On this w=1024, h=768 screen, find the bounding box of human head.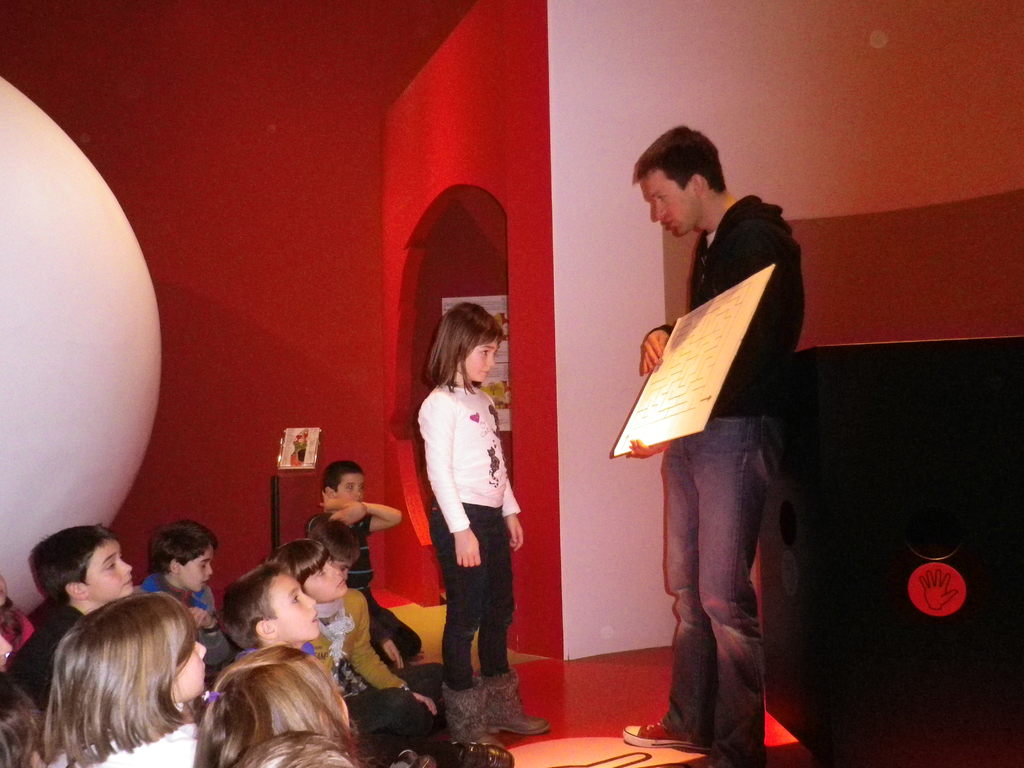
Bounding box: (x1=634, y1=125, x2=724, y2=239).
